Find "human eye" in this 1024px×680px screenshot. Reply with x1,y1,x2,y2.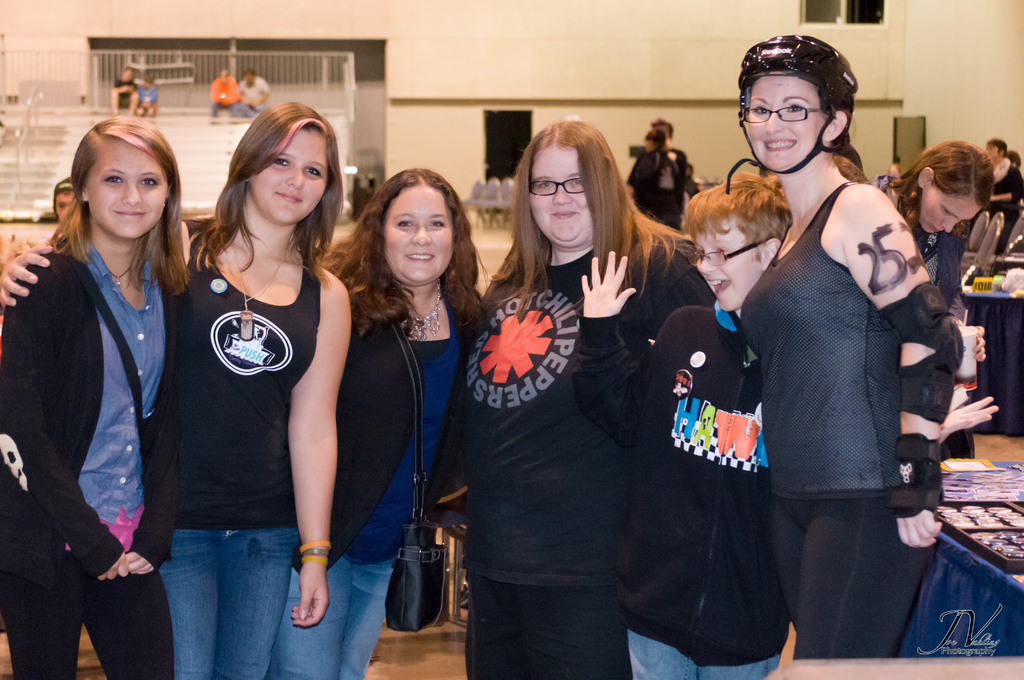
428,218,445,229.
